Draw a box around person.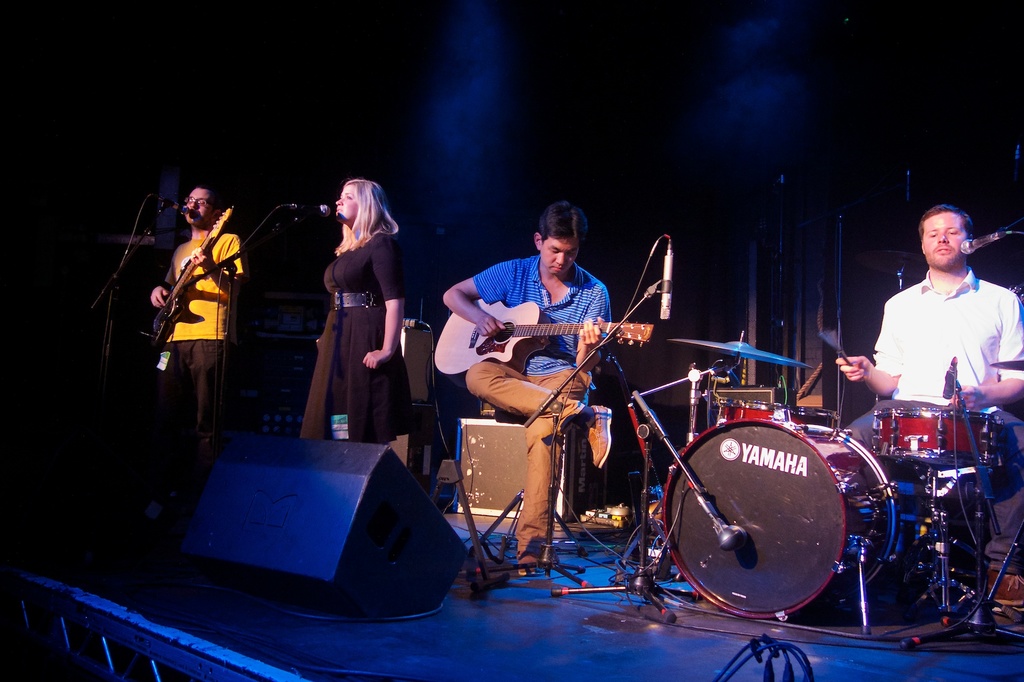
{"x1": 438, "y1": 200, "x2": 616, "y2": 578}.
